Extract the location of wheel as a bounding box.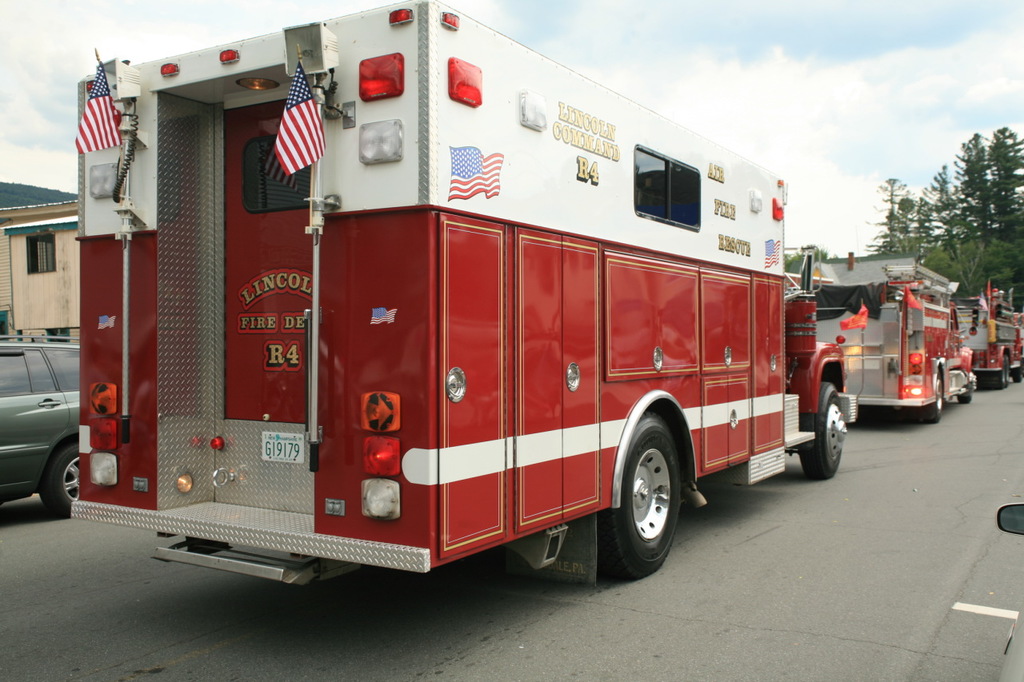
detection(797, 377, 854, 489).
